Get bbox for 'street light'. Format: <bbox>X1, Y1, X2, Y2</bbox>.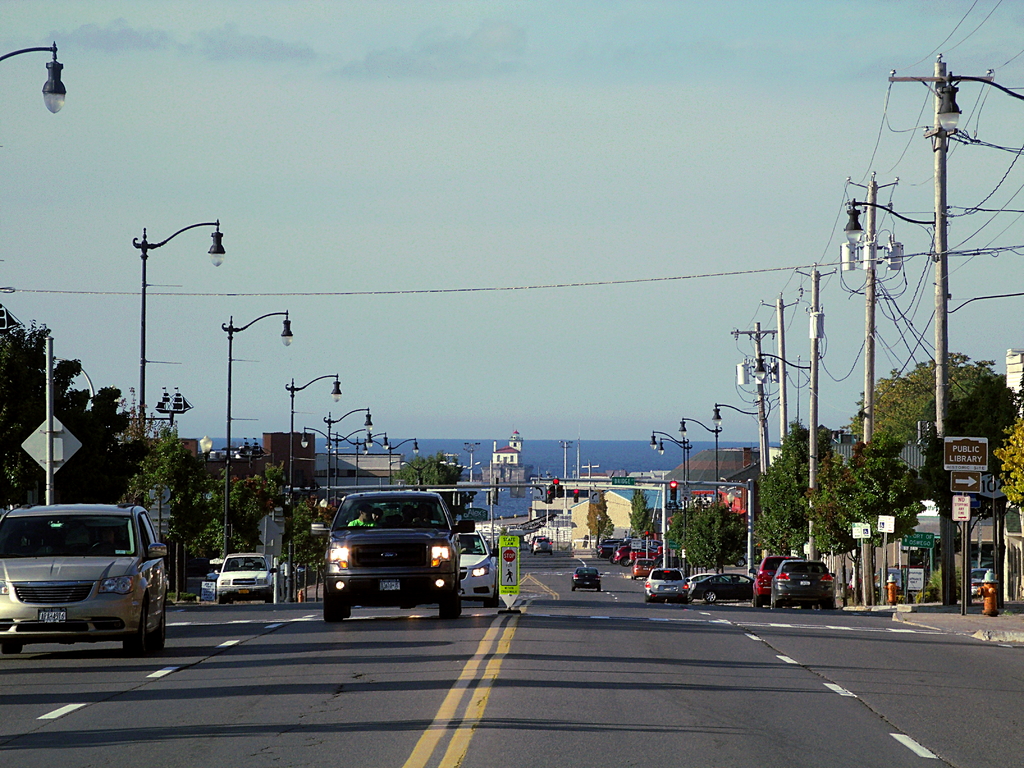
<bbox>840, 53, 962, 607</bbox>.
